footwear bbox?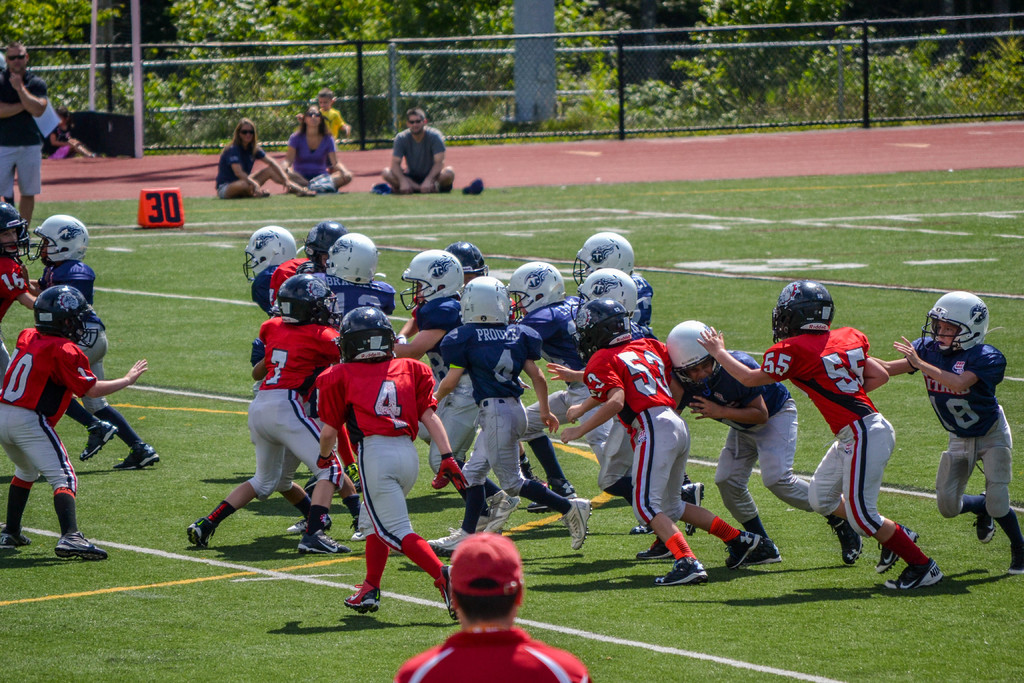
[x1=0, y1=531, x2=32, y2=548]
